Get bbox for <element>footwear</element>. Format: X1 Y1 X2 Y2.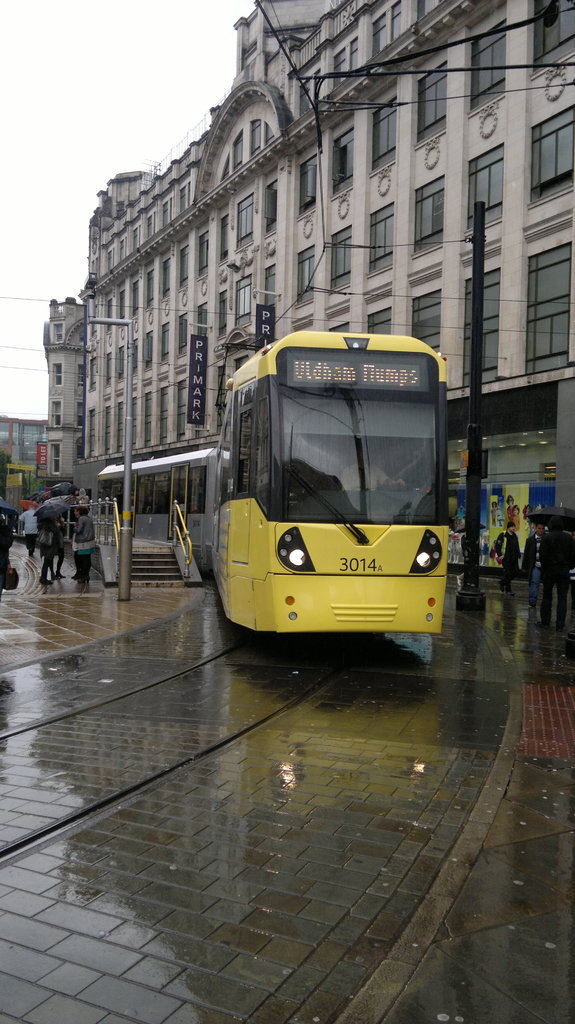
535 620 547 629.
